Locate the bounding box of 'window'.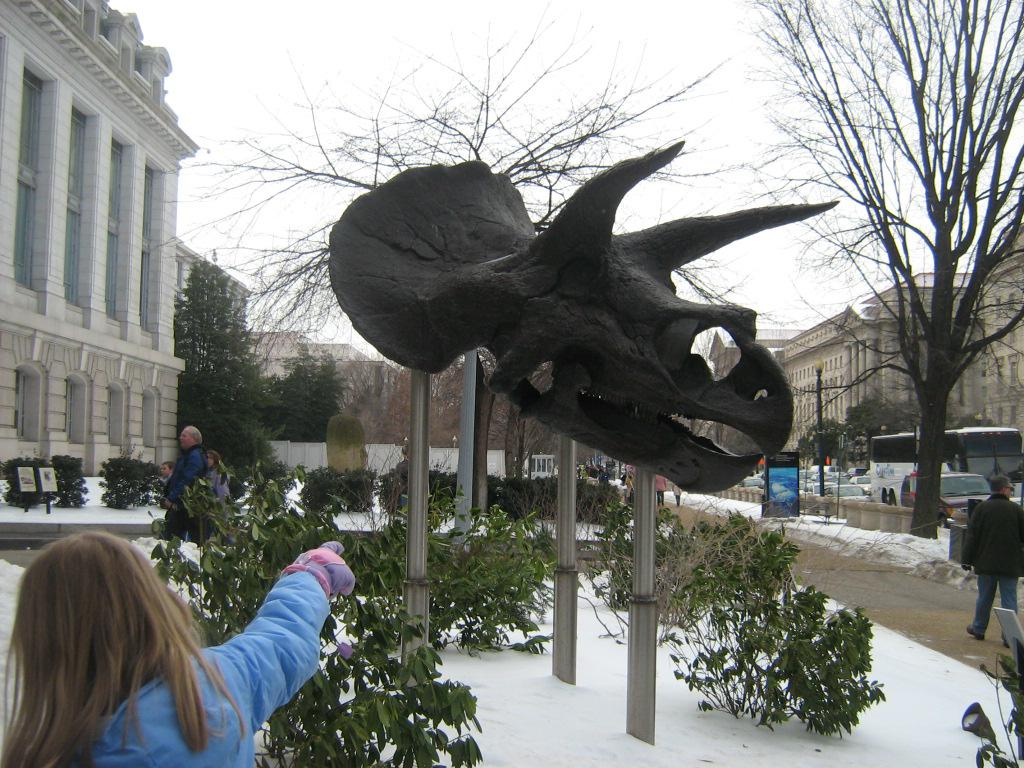
Bounding box: (12,371,28,437).
